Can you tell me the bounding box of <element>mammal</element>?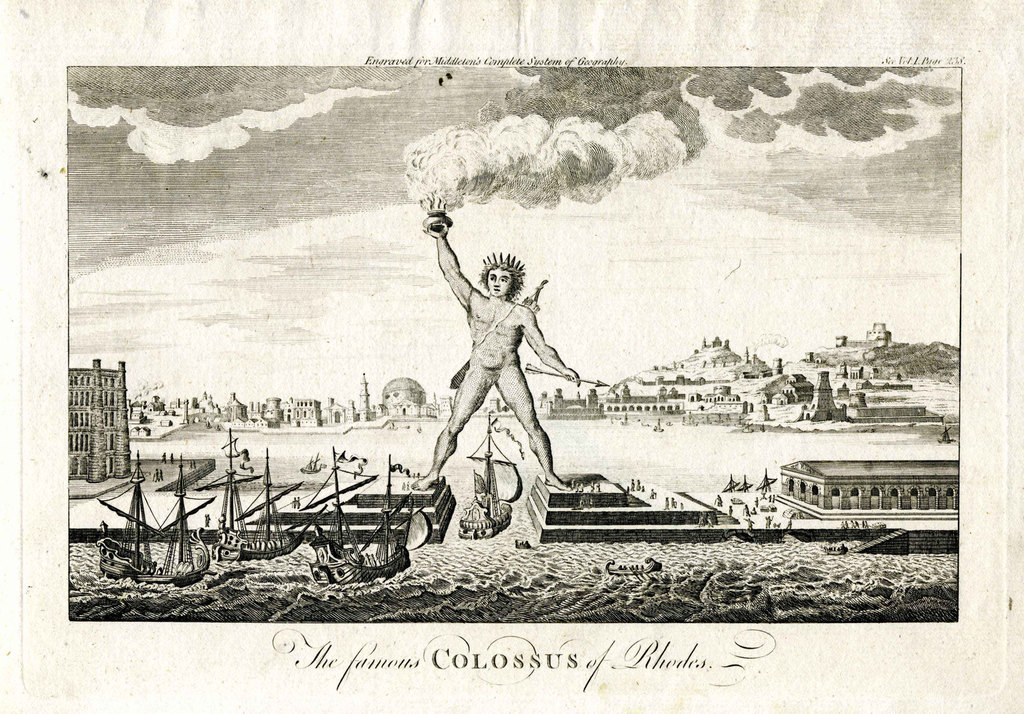
left=630, top=478, right=634, bottom=490.
